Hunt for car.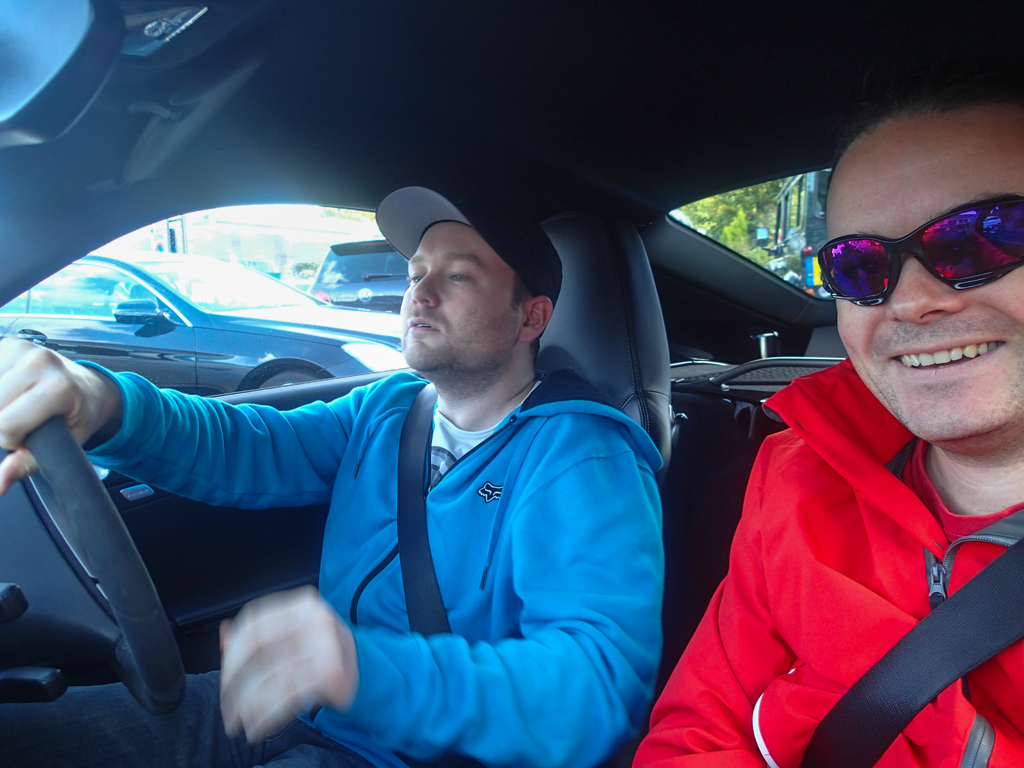
Hunted down at {"left": 305, "top": 237, "right": 412, "bottom": 308}.
